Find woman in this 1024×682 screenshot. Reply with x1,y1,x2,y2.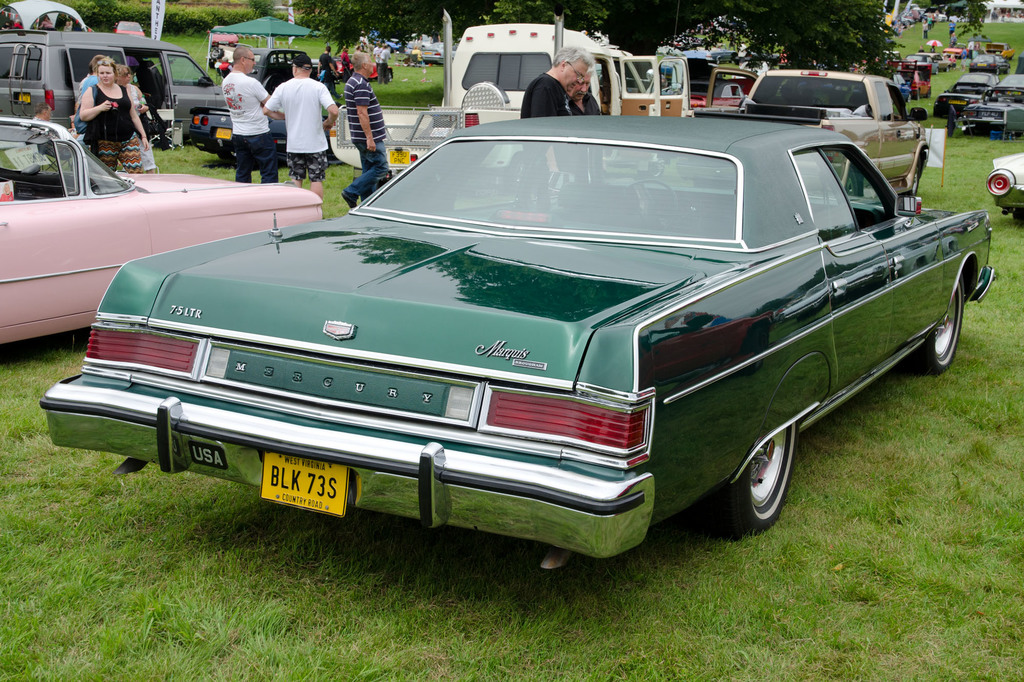
103,67,161,174.
